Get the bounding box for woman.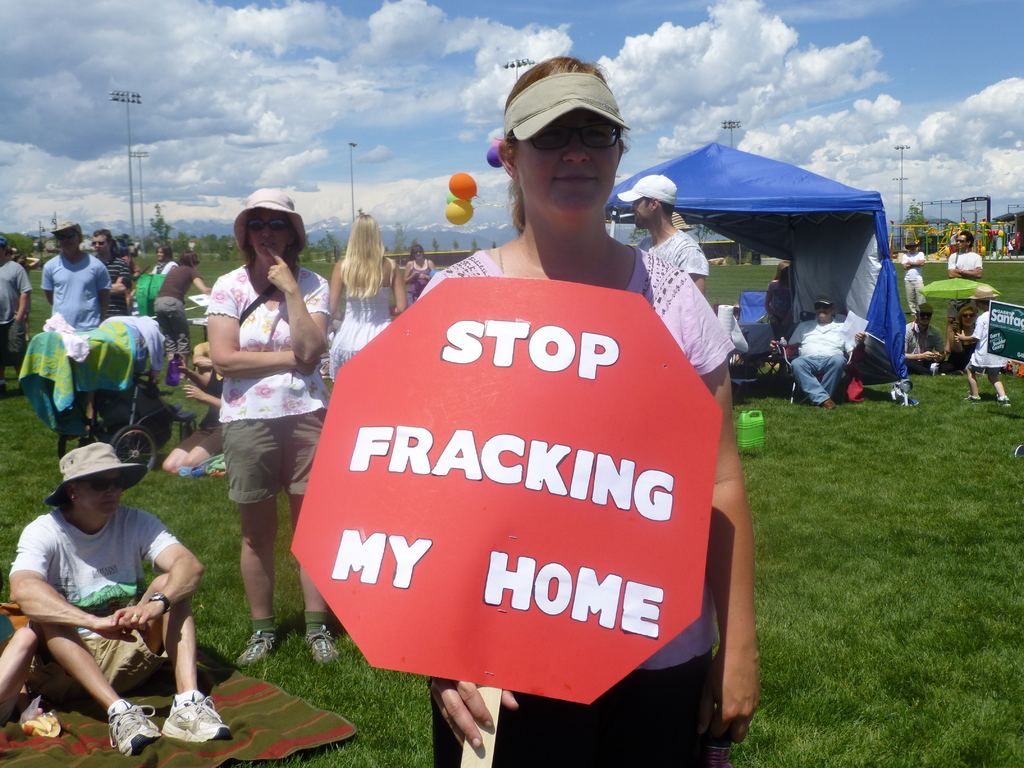
box=[161, 366, 222, 471].
